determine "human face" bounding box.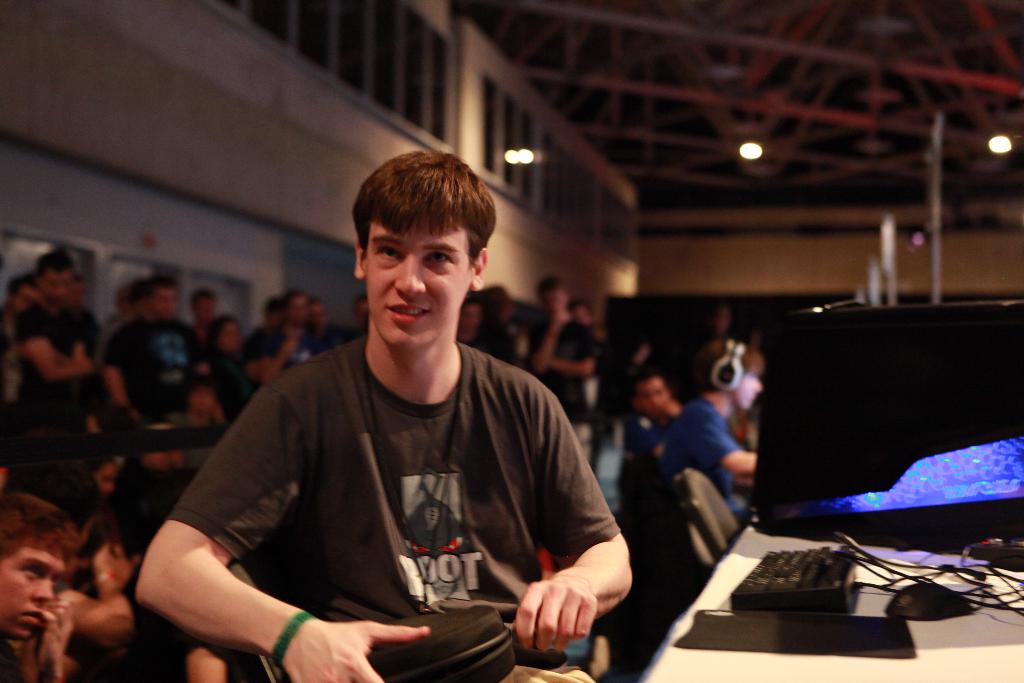
Determined: l=0, t=529, r=62, b=634.
